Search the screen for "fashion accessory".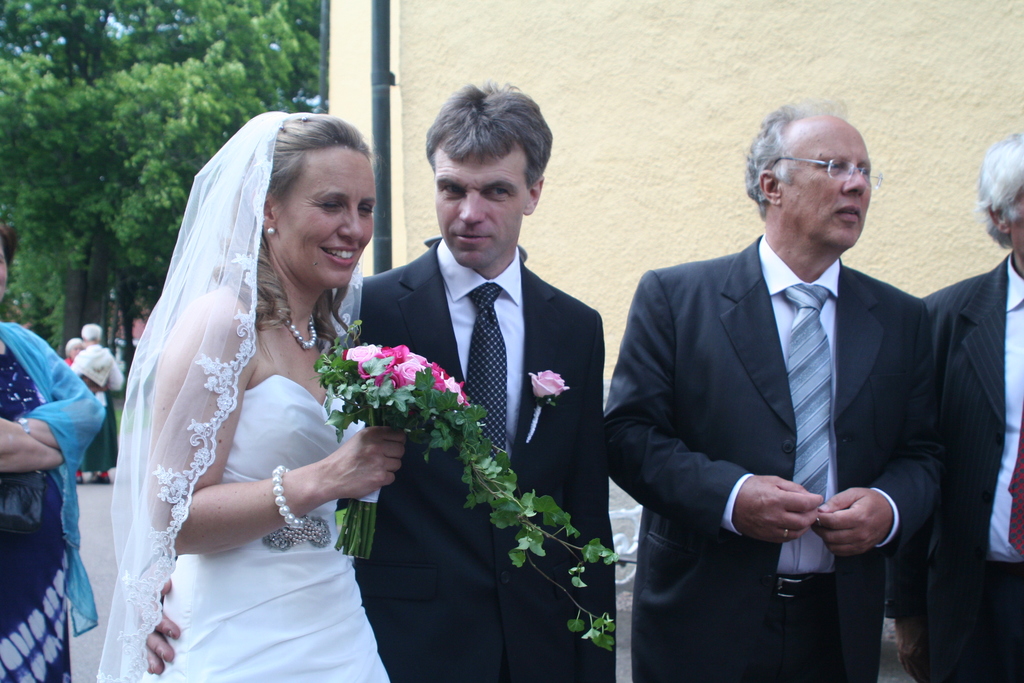
Found at detection(776, 573, 831, 598).
